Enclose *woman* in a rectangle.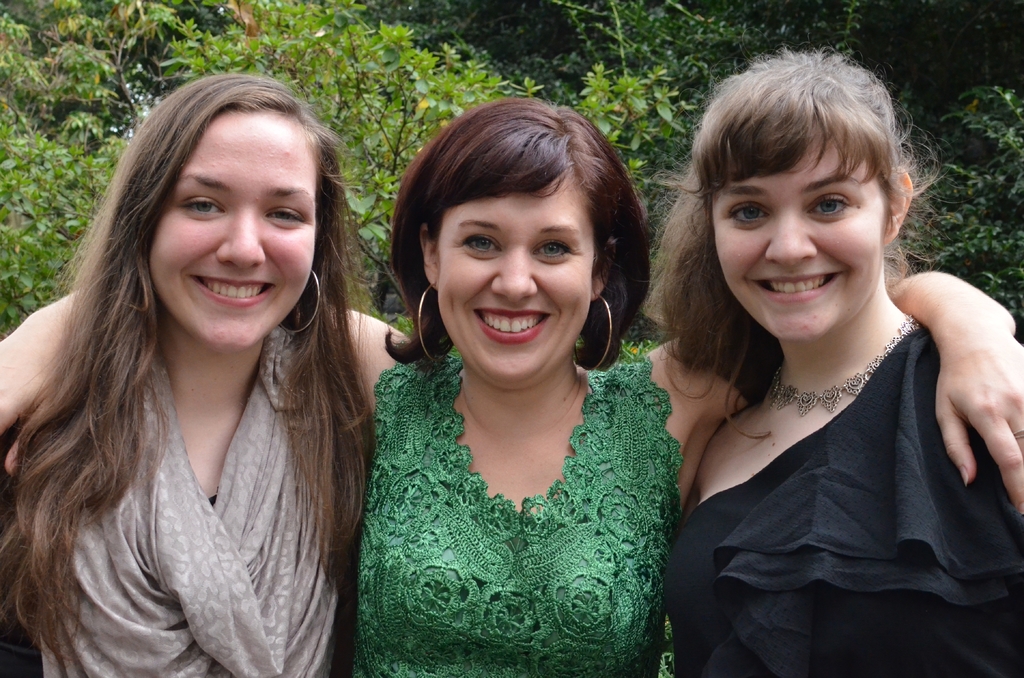
Rect(0, 97, 1023, 677).
